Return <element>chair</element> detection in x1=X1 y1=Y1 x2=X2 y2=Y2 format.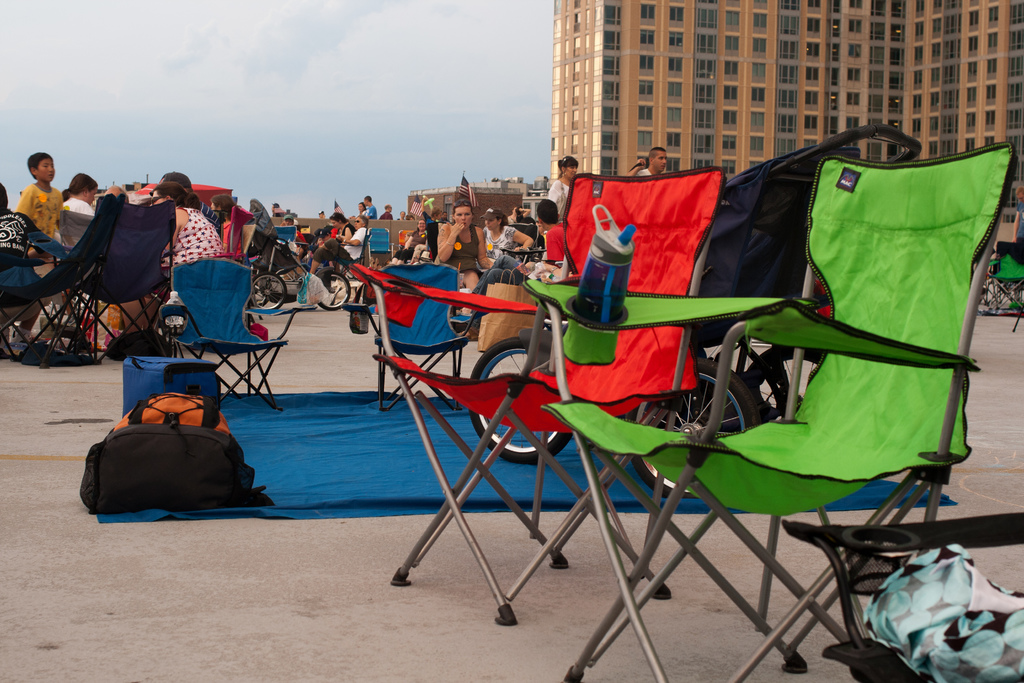
x1=374 y1=259 x2=470 y2=408.
